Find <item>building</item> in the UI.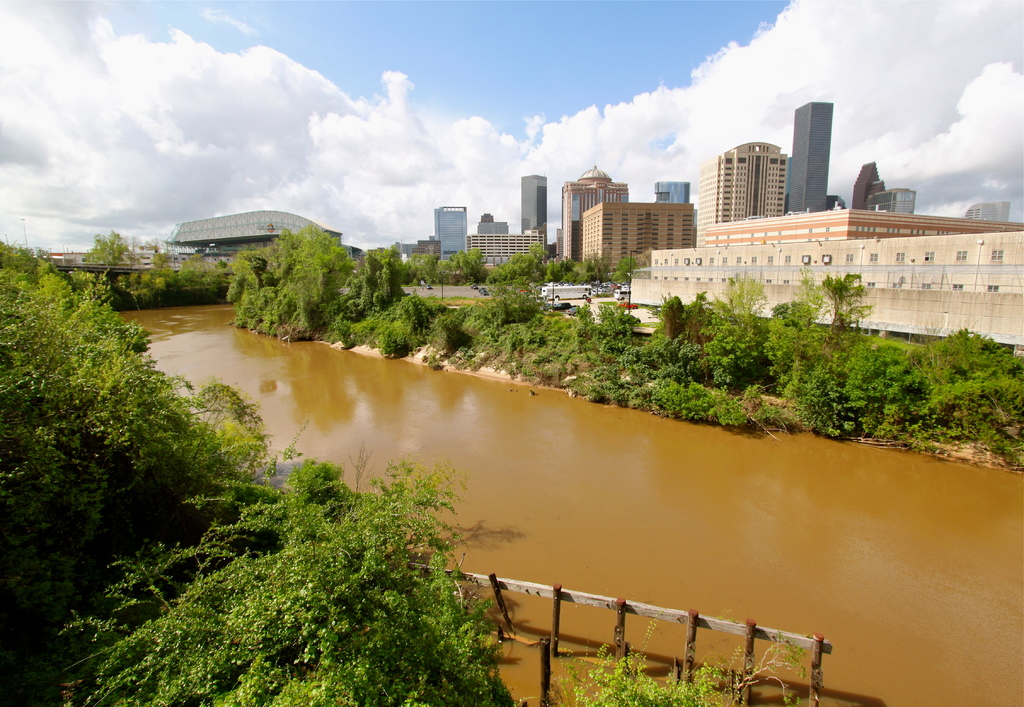
UI element at (430,203,468,259).
